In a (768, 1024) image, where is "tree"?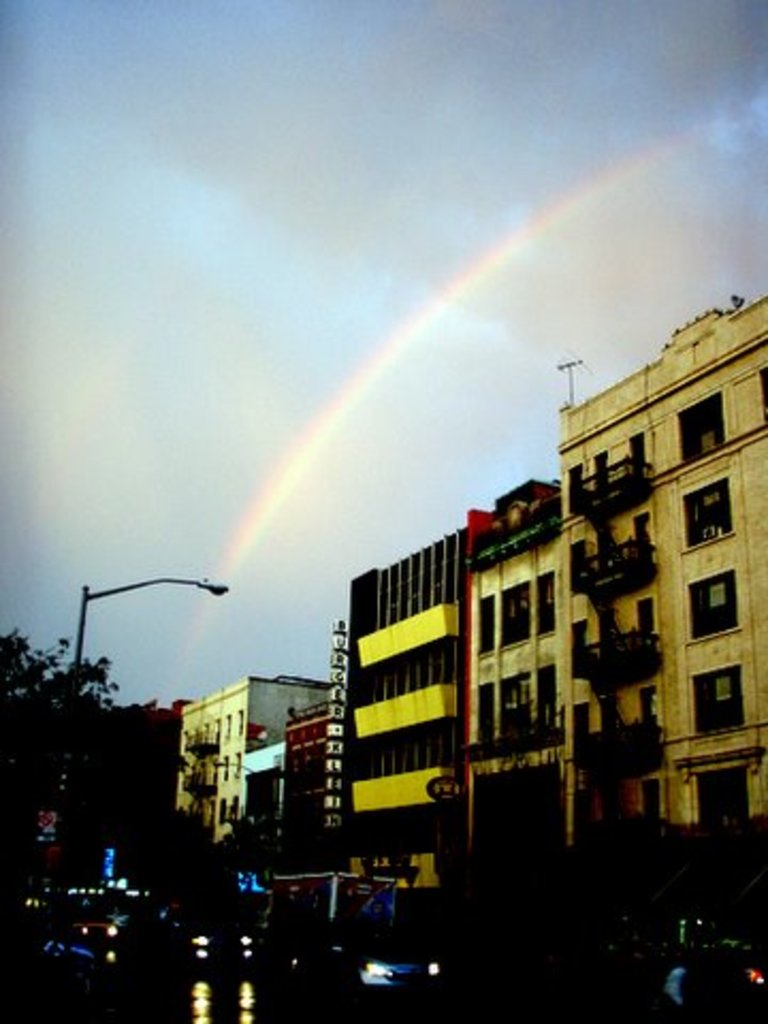
[0, 629, 119, 934].
